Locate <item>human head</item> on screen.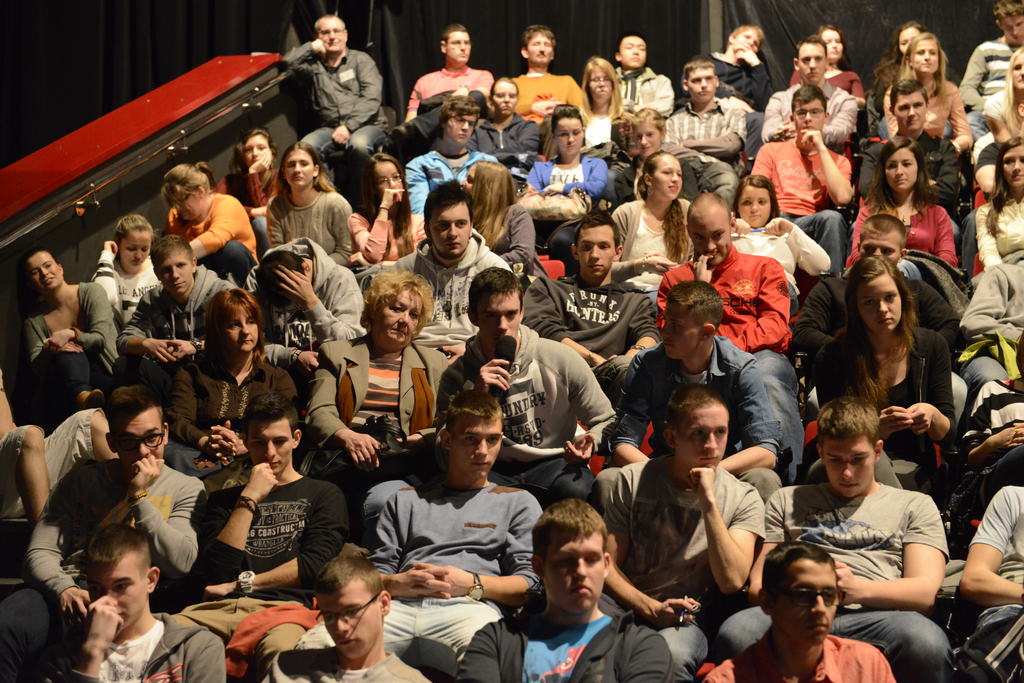
On screen at region(854, 210, 907, 262).
